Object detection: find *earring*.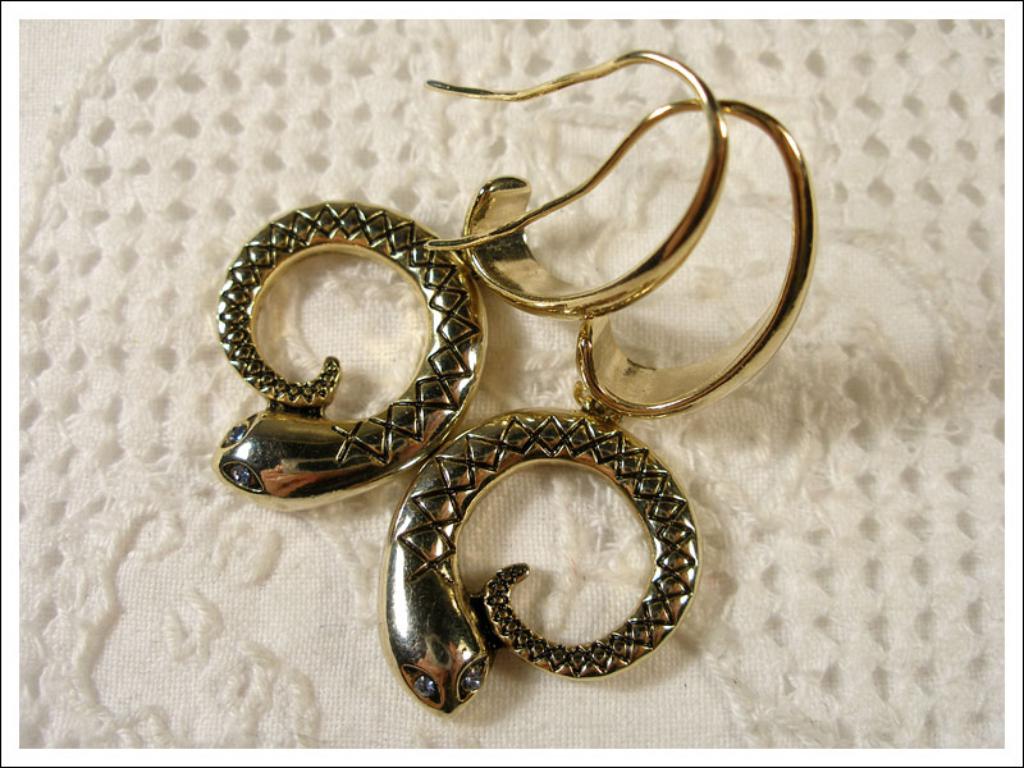
215 40 728 515.
